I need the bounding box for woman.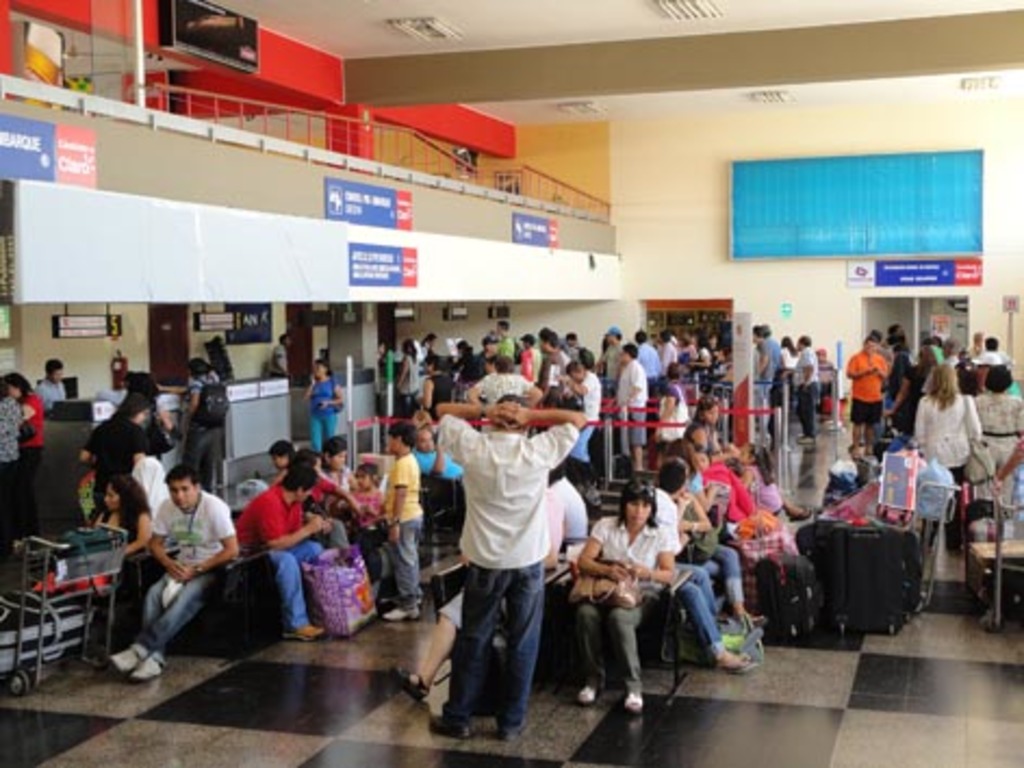
Here it is: (x1=91, y1=469, x2=152, y2=560).
